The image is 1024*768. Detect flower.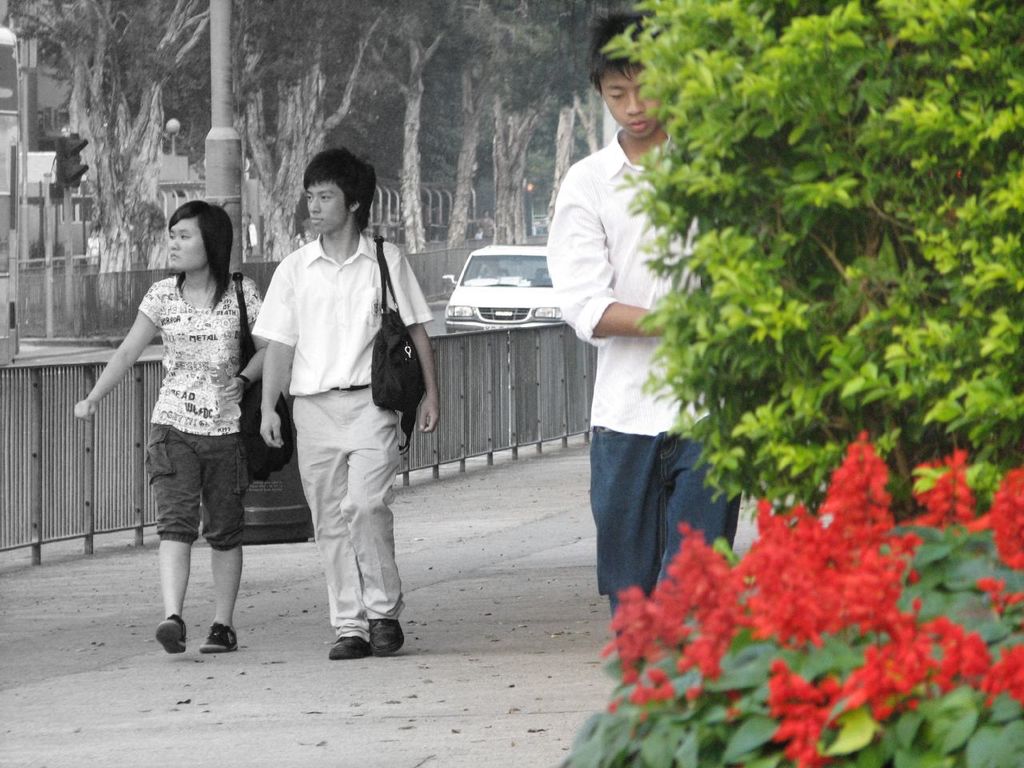
Detection: (left=770, top=661, right=826, bottom=703).
